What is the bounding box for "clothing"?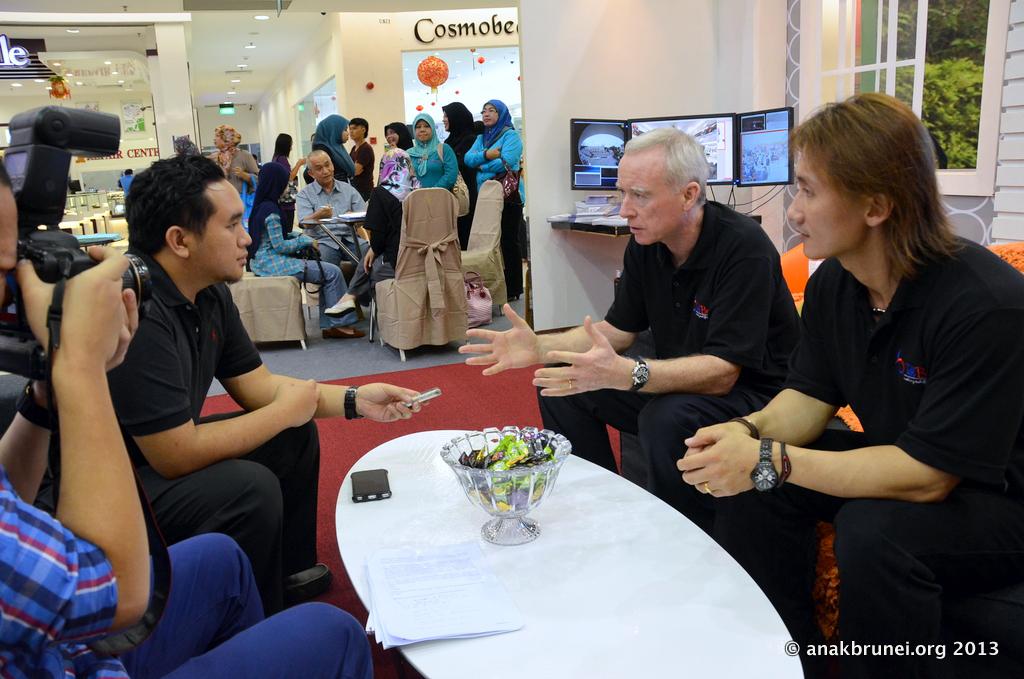
bbox(410, 117, 455, 181).
